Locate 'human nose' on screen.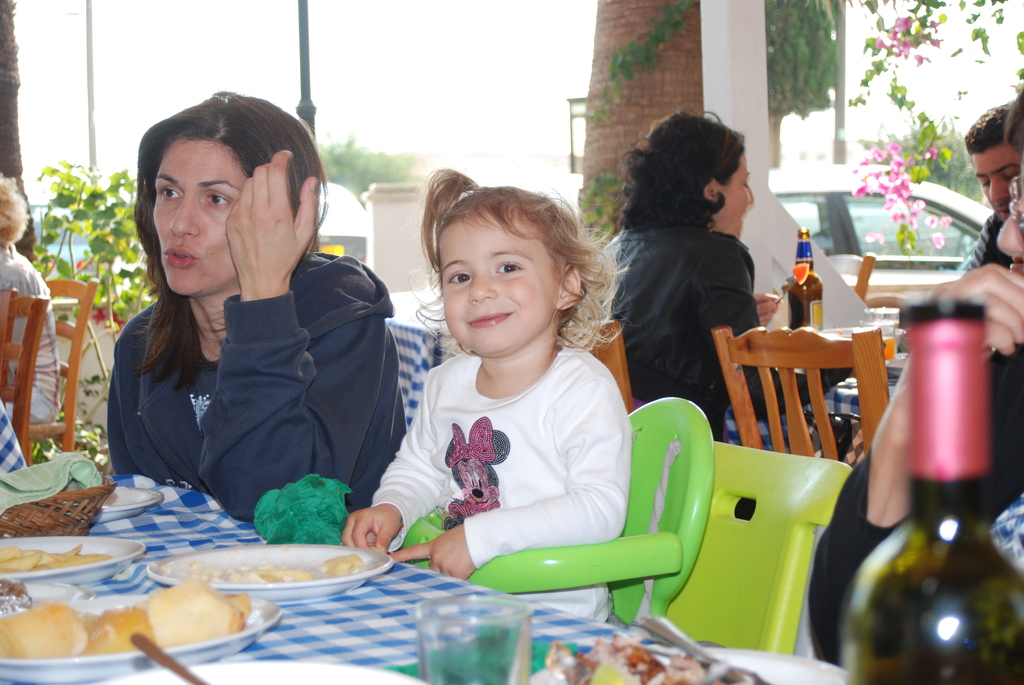
On screen at BBox(468, 272, 497, 306).
